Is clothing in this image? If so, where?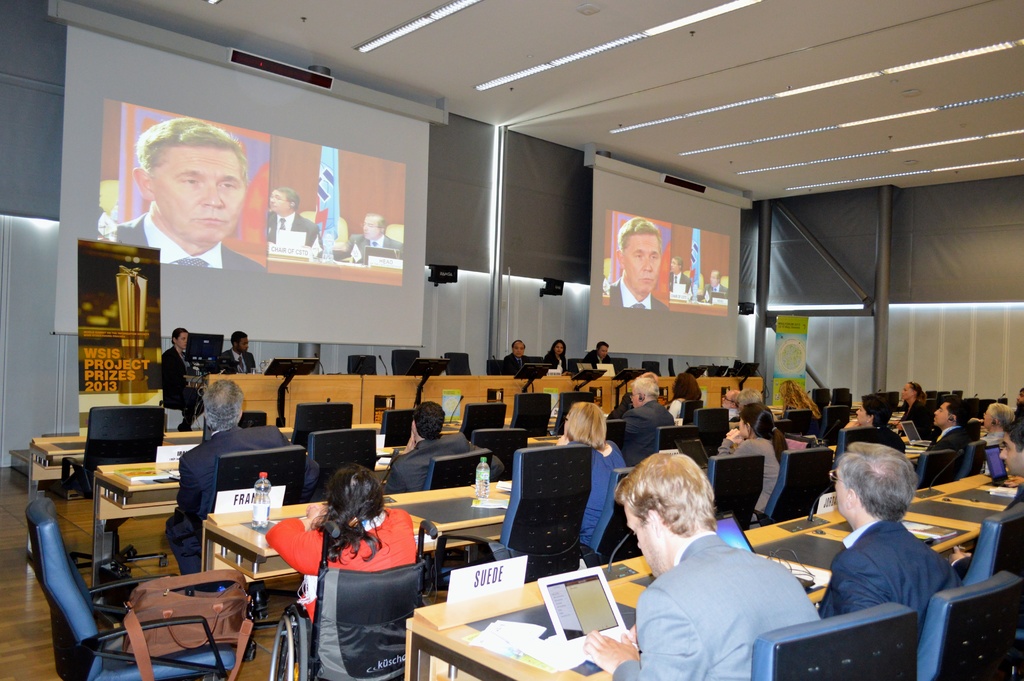
Yes, at detection(607, 398, 686, 461).
